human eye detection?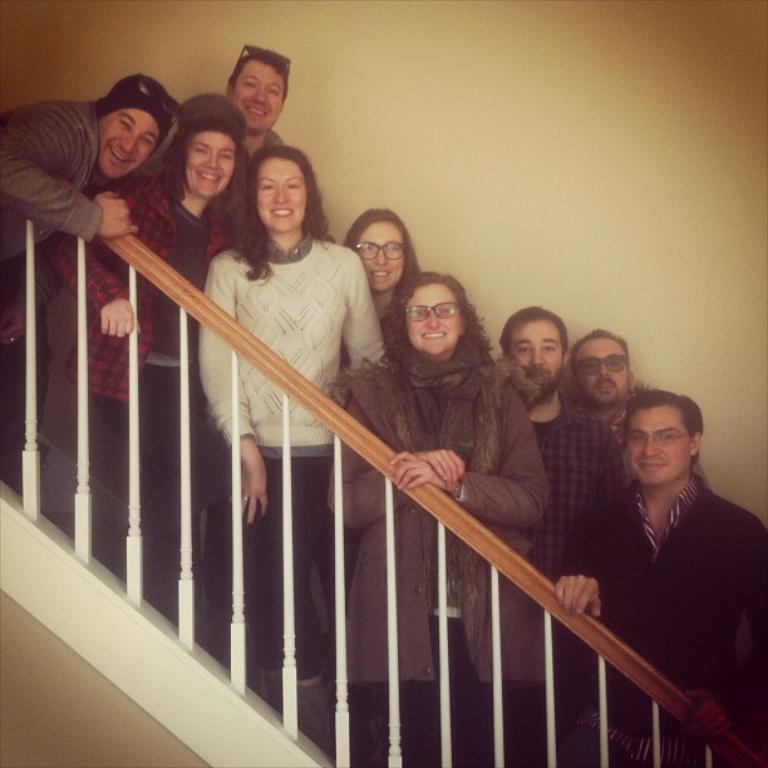
(left=537, top=338, right=560, bottom=354)
